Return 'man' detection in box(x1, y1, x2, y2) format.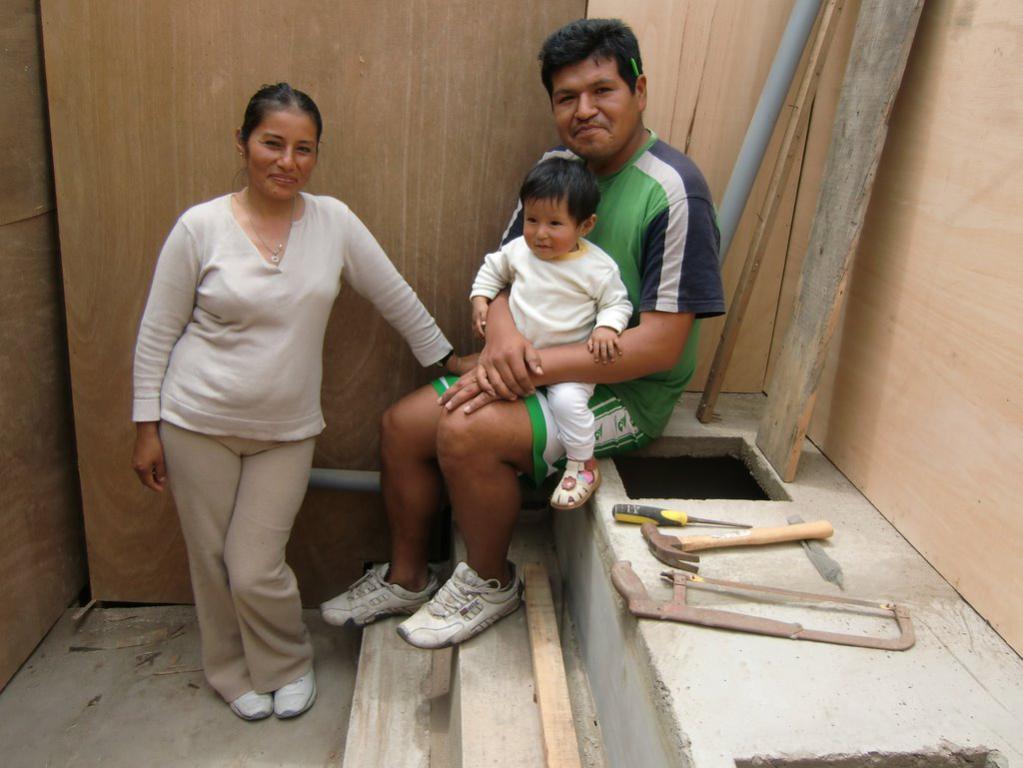
box(251, 81, 695, 683).
